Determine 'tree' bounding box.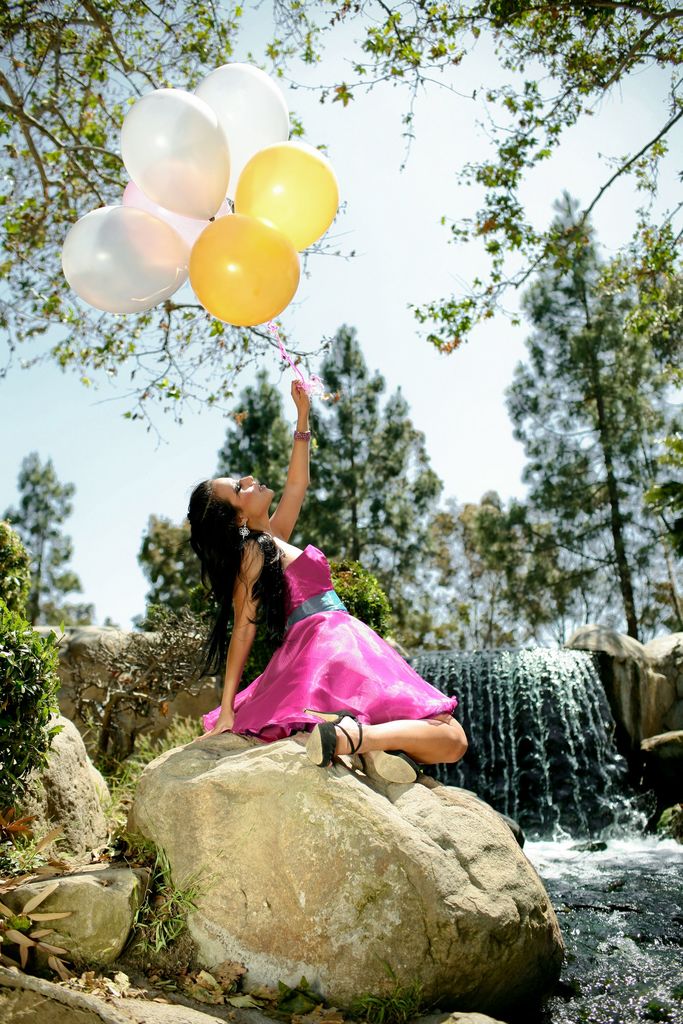
Determined: [409,0,682,358].
